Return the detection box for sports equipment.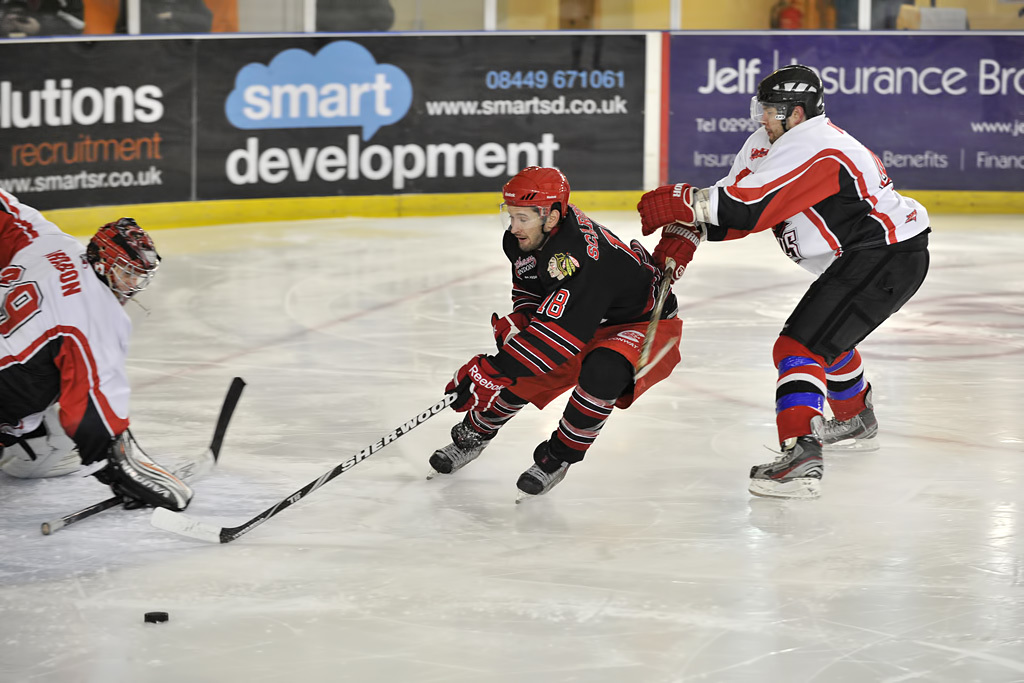
[41,374,248,532].
